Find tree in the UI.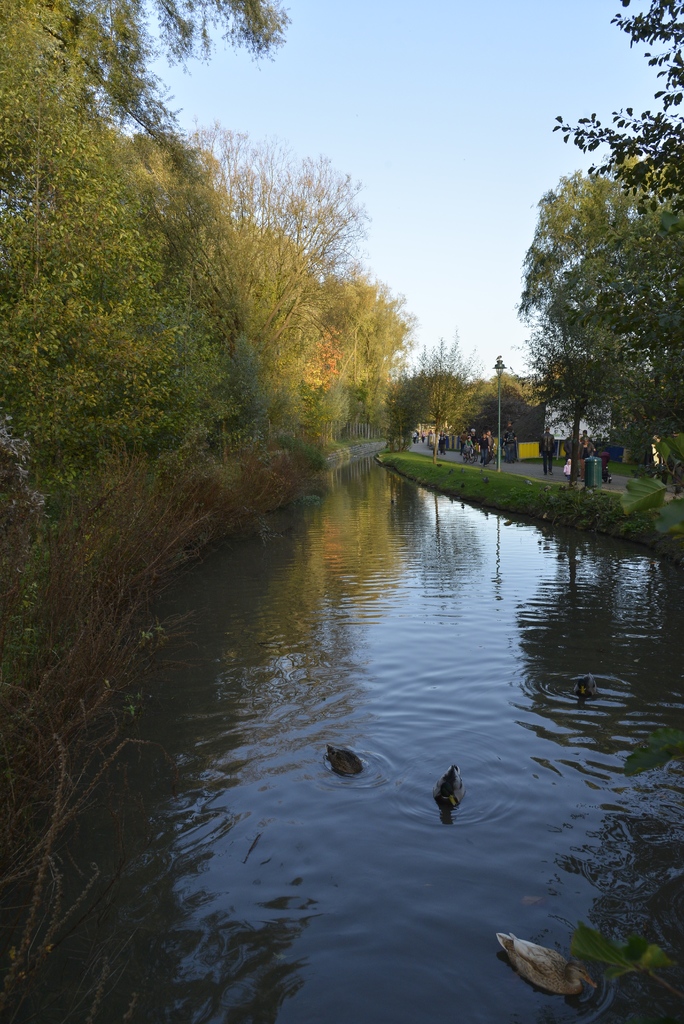
UI element at (379, 352, 494, 490).
